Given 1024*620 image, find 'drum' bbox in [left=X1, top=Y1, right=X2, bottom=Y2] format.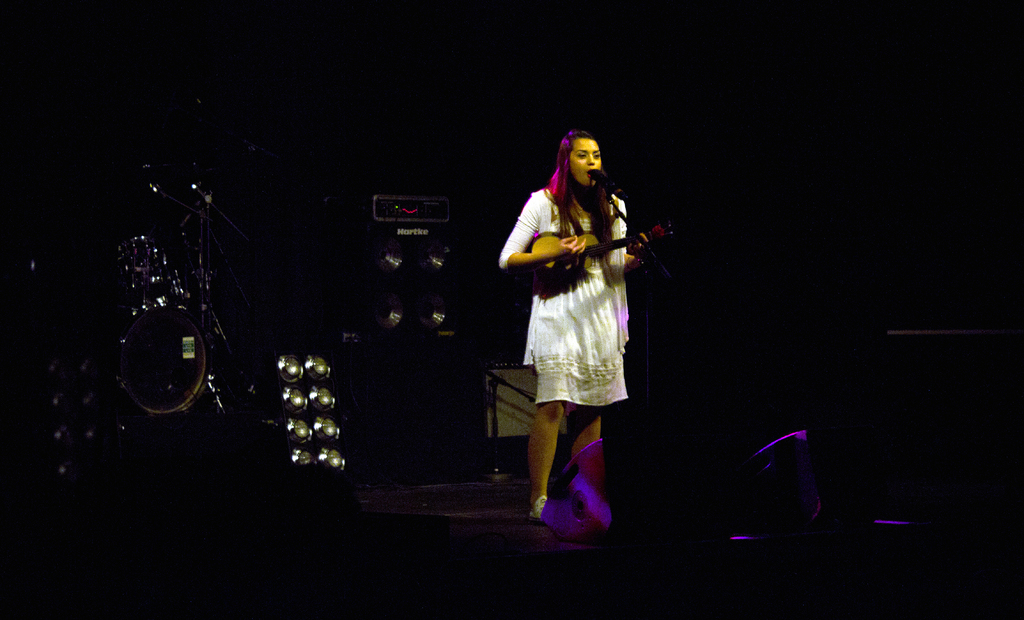
[left=118, top=236, right=170, bottom=288].
